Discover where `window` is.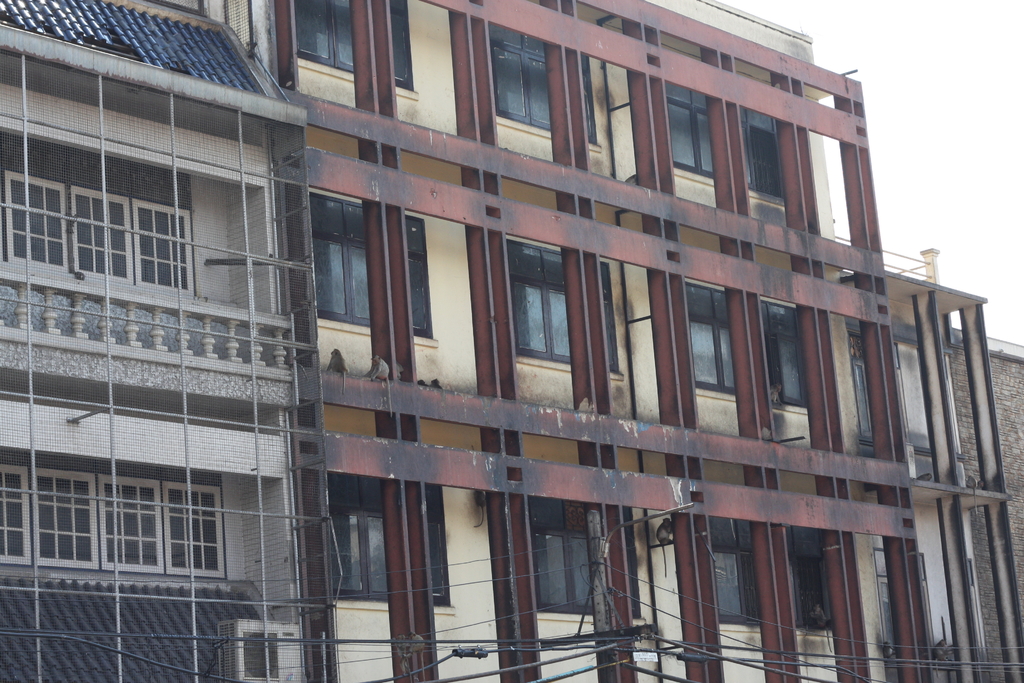
Discovered at [325,471,388,600].
